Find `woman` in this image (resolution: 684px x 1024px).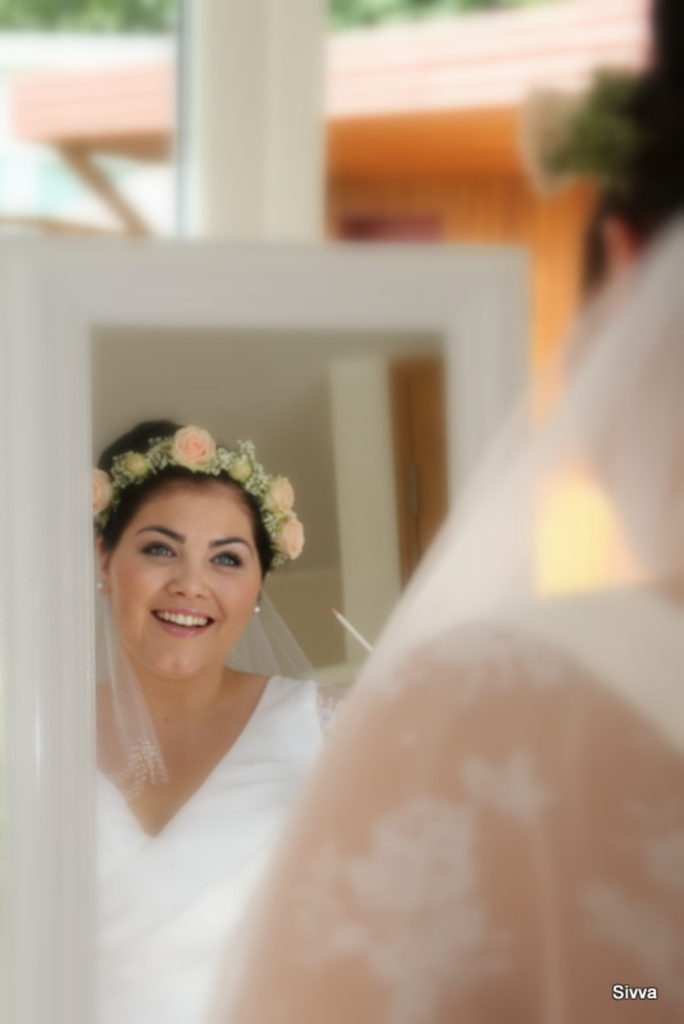
rect(202, 15, 683, 1023).
